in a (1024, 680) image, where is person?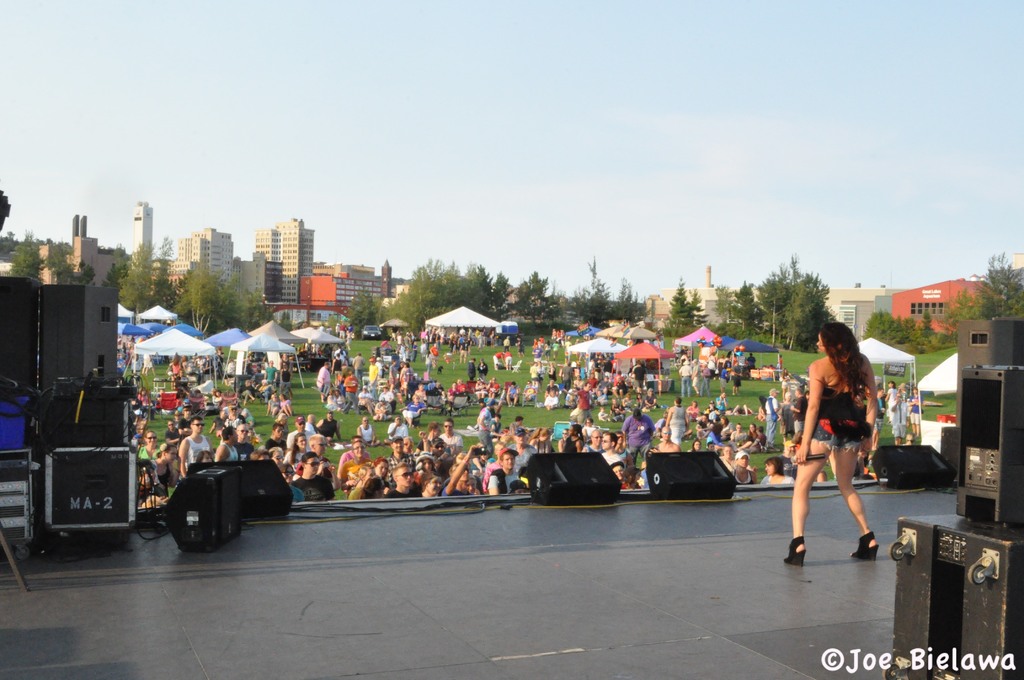
(left=748, top=353, right=757, bottom=366).
